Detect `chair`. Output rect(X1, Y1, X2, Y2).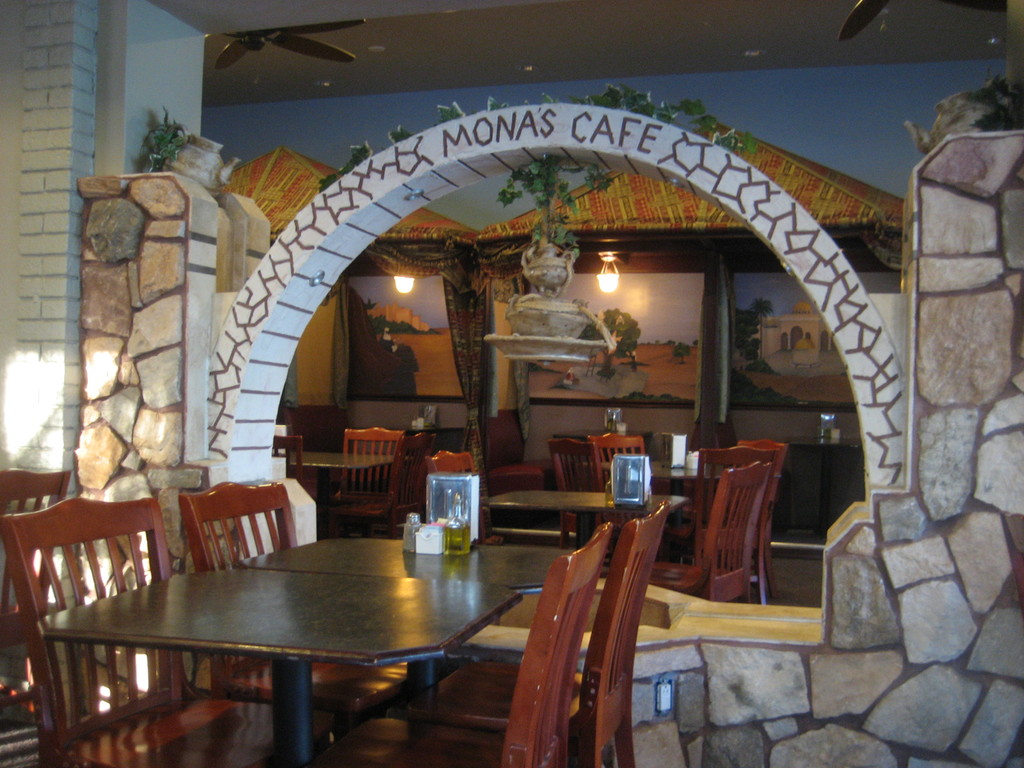
rect(619, 458, 771, 601).
